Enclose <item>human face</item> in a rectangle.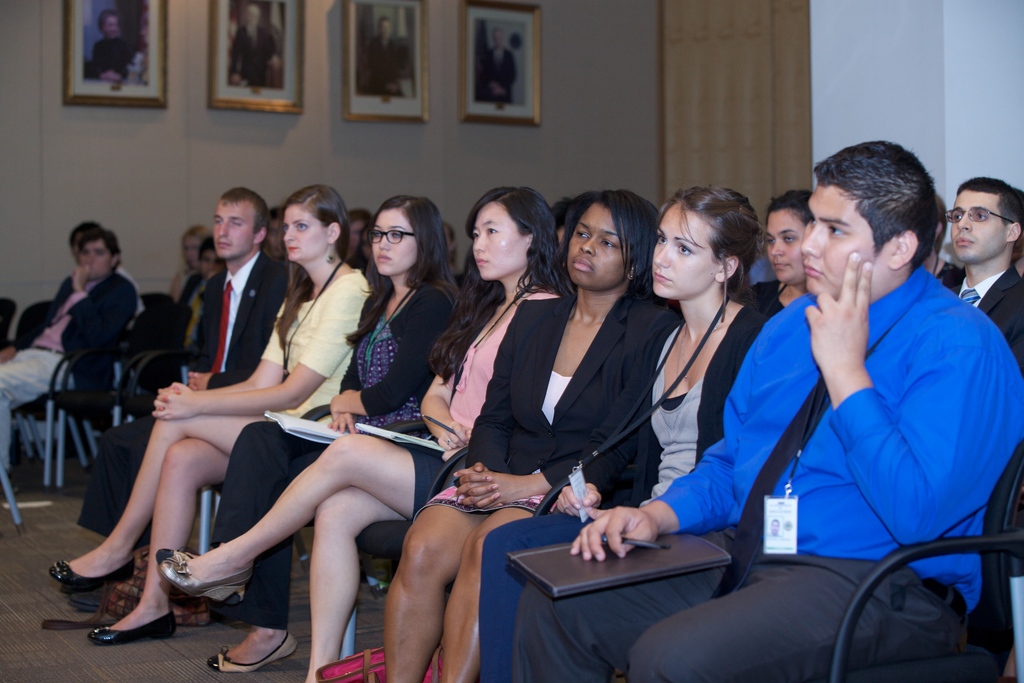
800, 188, 871, 299.
